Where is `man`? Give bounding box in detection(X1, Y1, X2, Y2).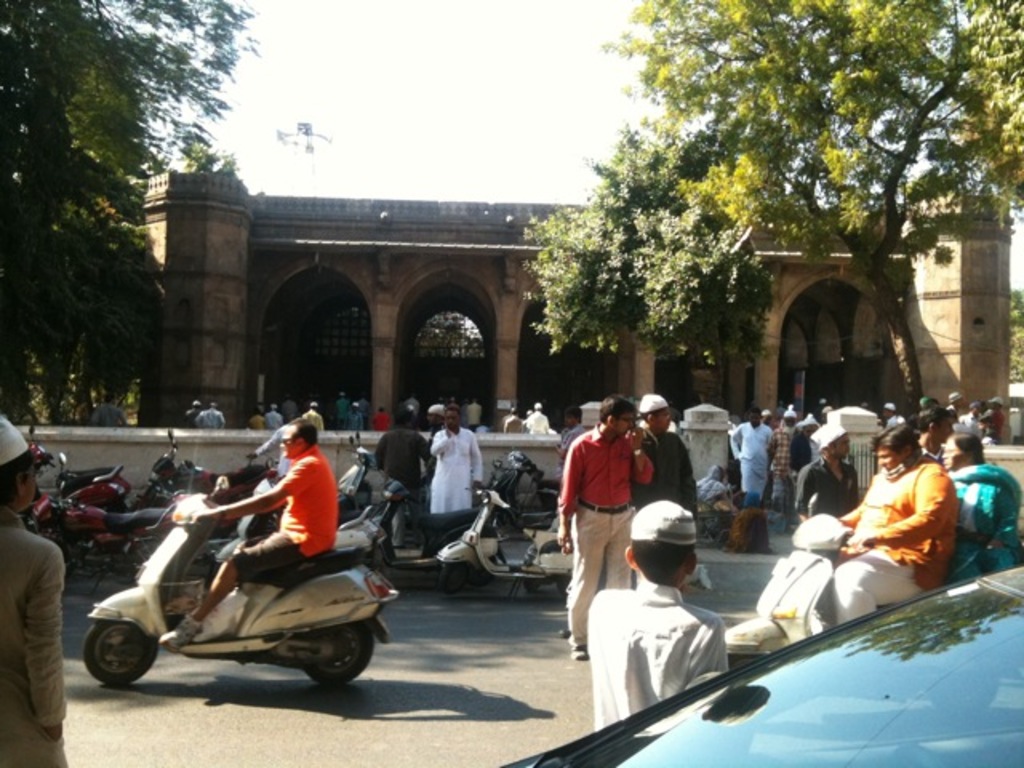
detection(757, 413, 816, 512).
